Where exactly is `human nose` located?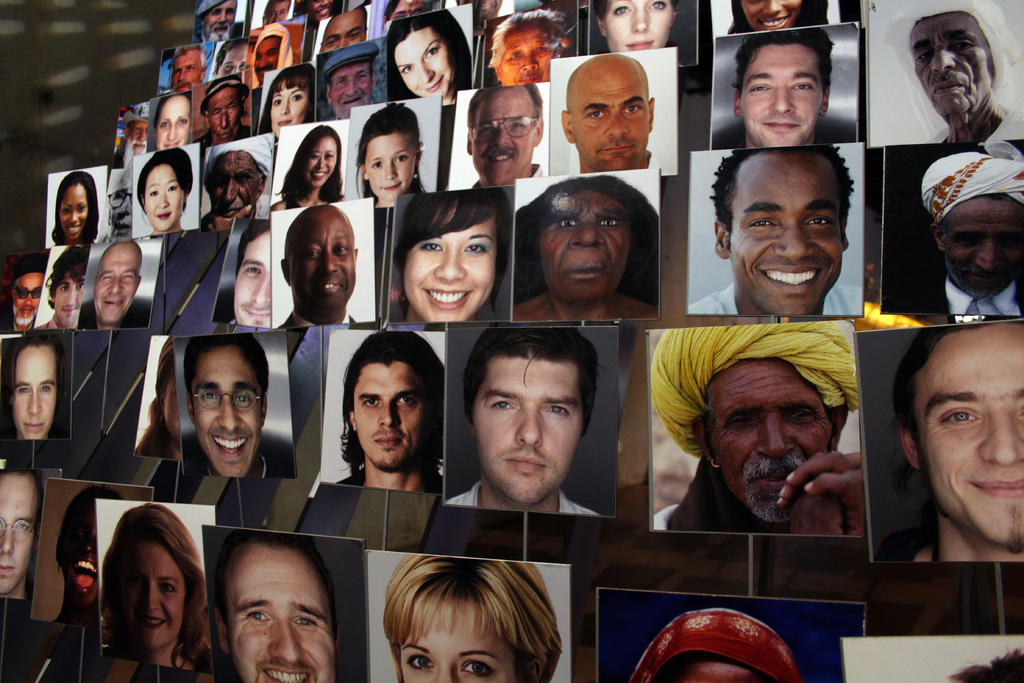
Its bounding box is locate(62, 289, 71, 308).
